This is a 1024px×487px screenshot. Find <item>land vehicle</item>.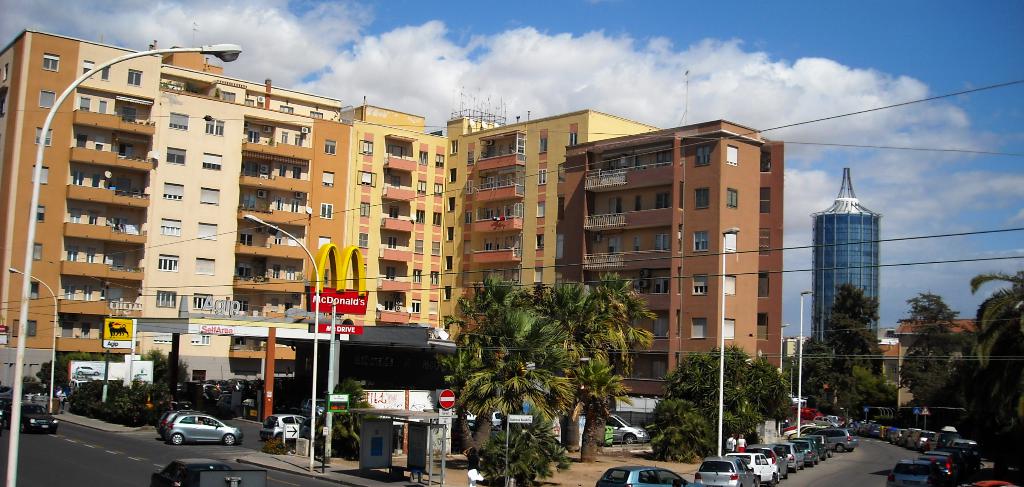
Bounding box: (x1=189, y1=380, x2=225, y2=406).
